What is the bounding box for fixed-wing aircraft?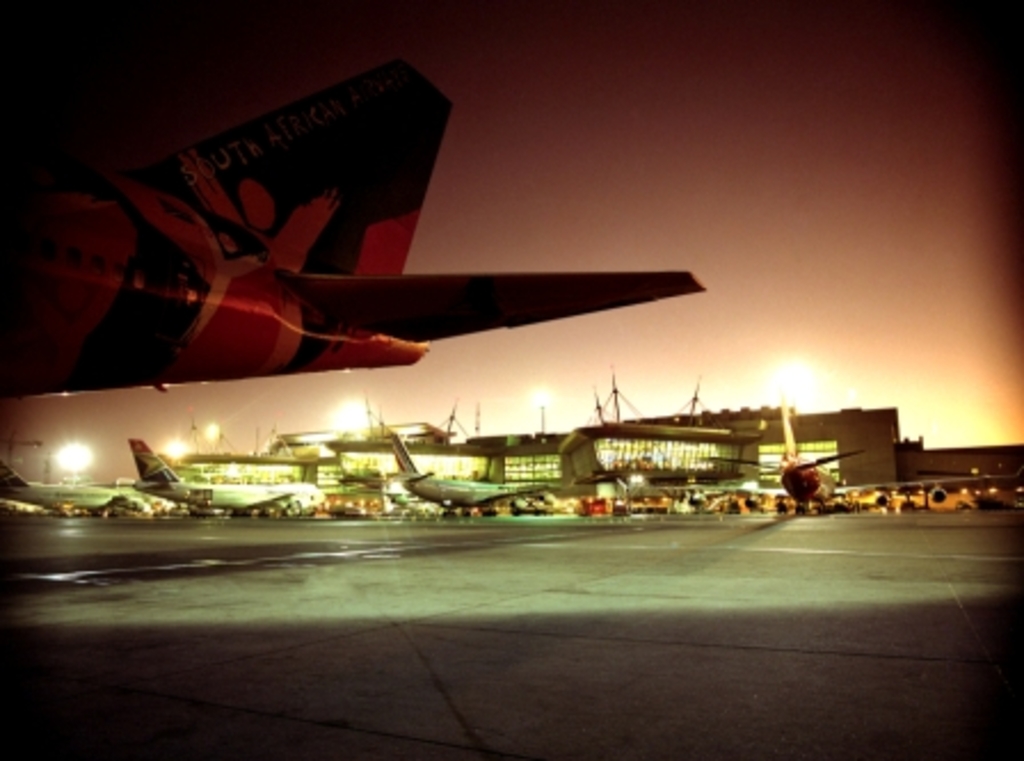
338,434,551,523.
